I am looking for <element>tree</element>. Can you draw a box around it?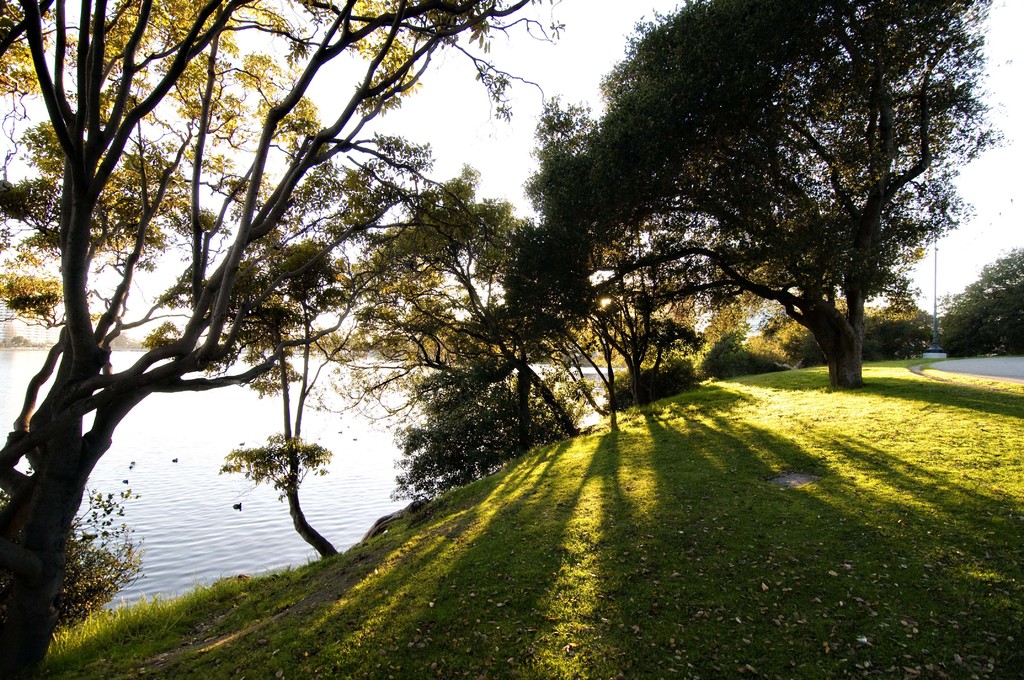
Sure, the bounding box is crop(0, 0, 579, 679).
